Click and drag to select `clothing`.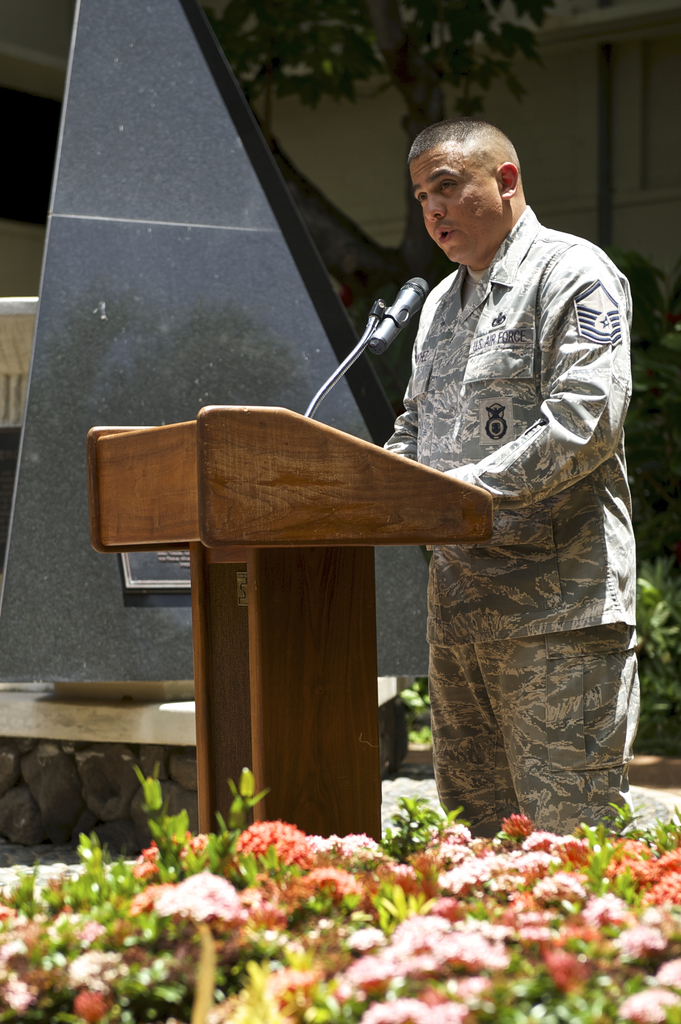
Selection: bbox(401, 224, 648, 833).
